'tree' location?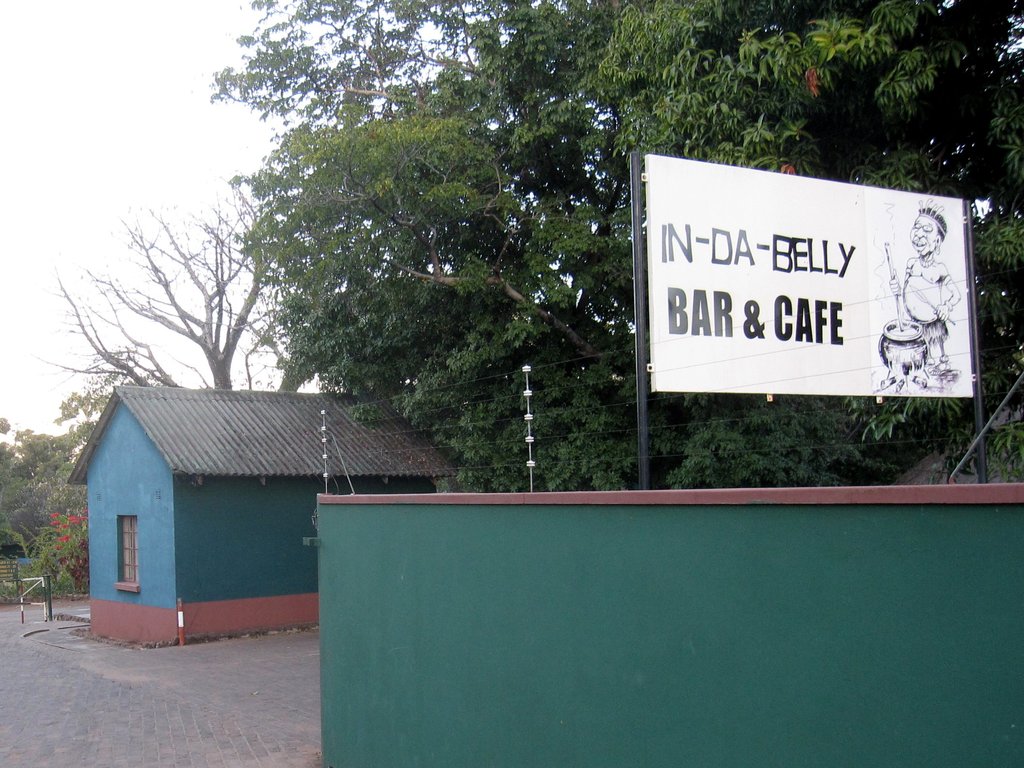
l=207, t=0, r=1023, b=492
